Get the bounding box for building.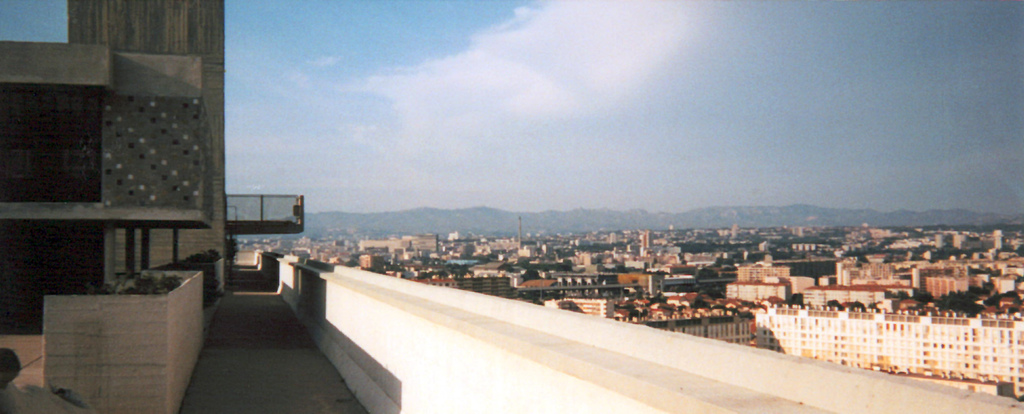
[723, 278, 793, 305].
